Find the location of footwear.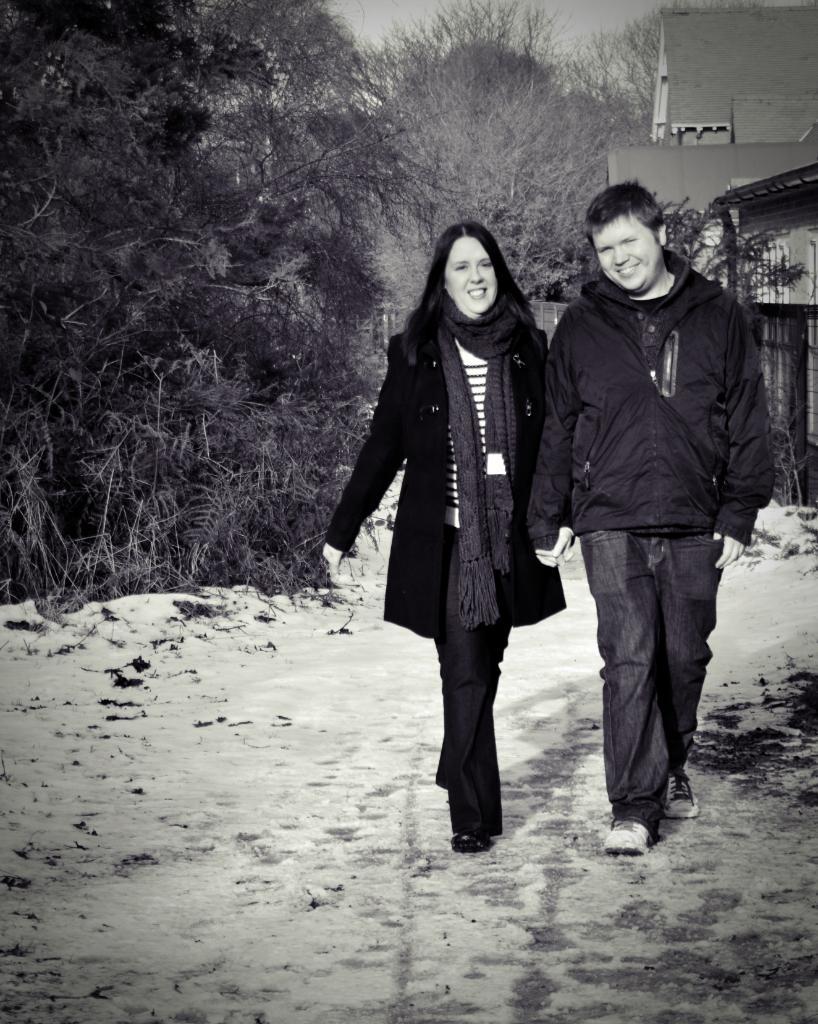
Location: (x1=659, y1=770, x2=704, y2=822).
